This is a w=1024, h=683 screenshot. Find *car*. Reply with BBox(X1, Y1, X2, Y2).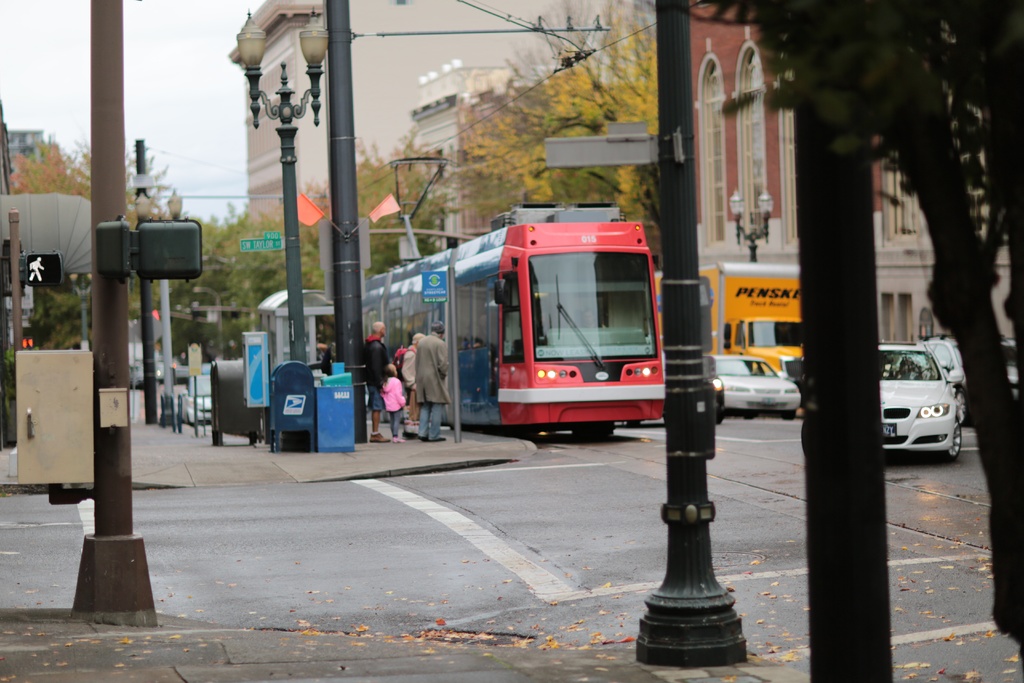
BBox(801, 341, 963, 462).
